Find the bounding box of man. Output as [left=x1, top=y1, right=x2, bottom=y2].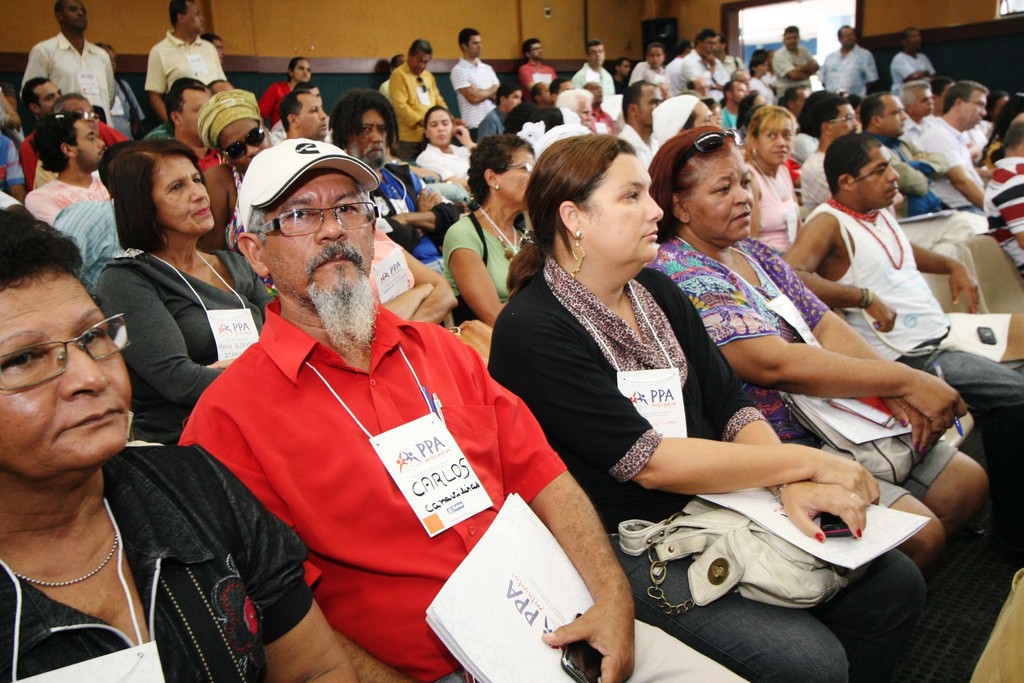
[left=0, top=188, right=35, bottom=217].
